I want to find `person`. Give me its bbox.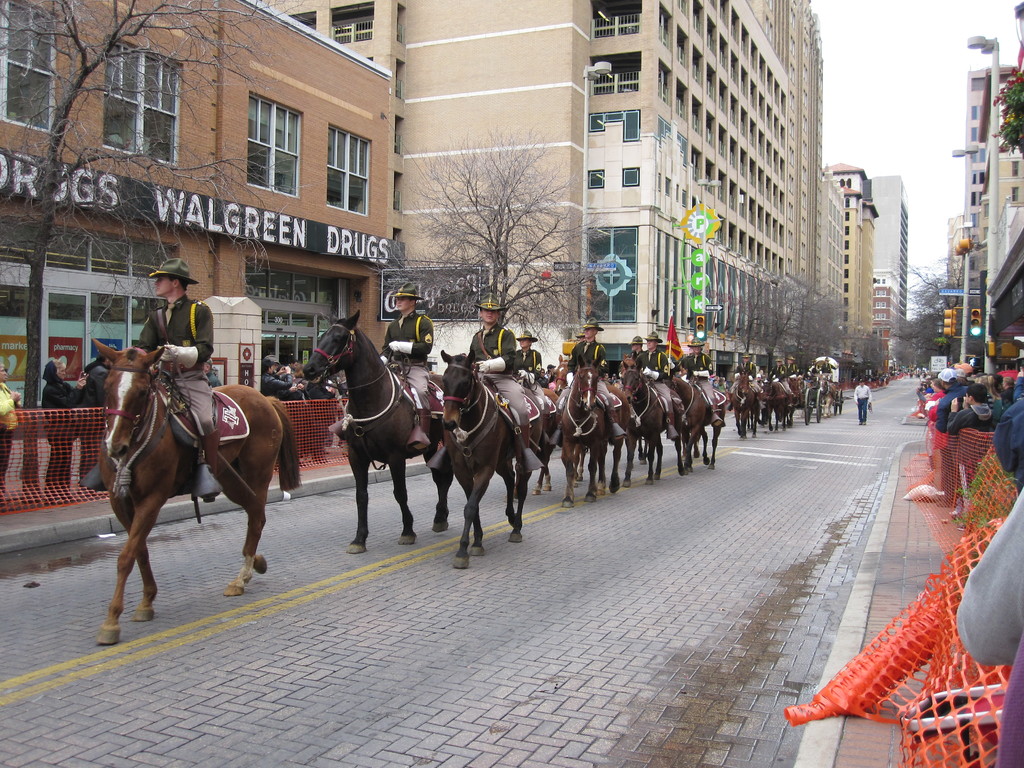
region(130, 253, 223, 511).
